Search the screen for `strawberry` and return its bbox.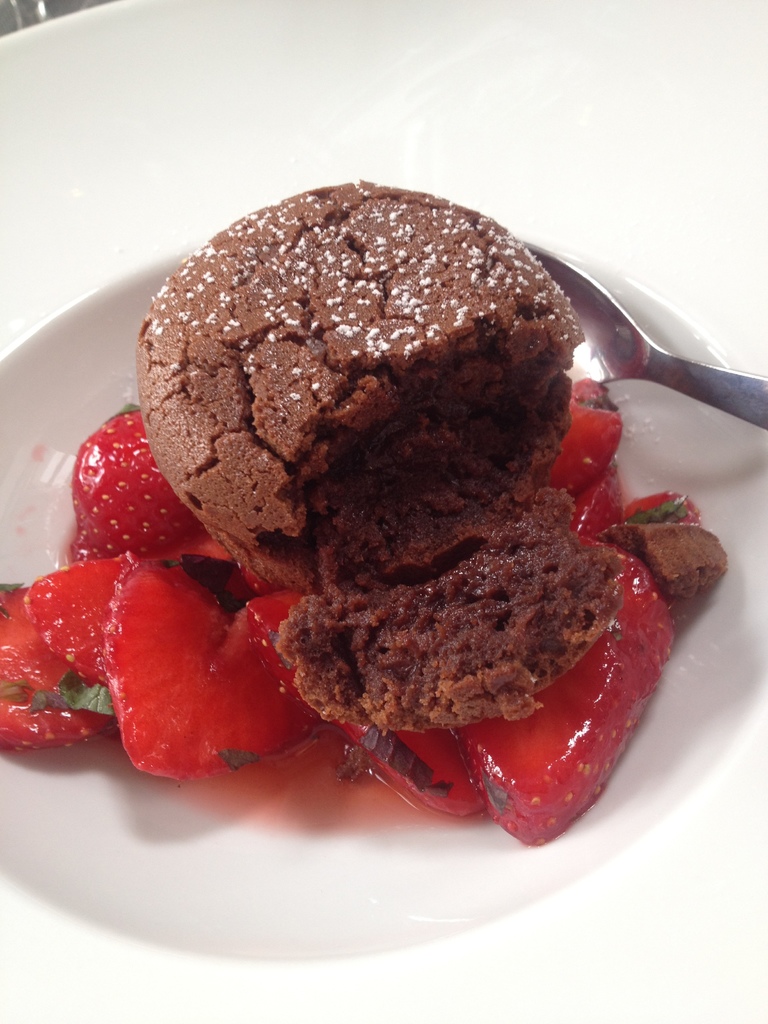
Found: {"left": 26, "top": 556, "right": 136, "bottom": 676}.
